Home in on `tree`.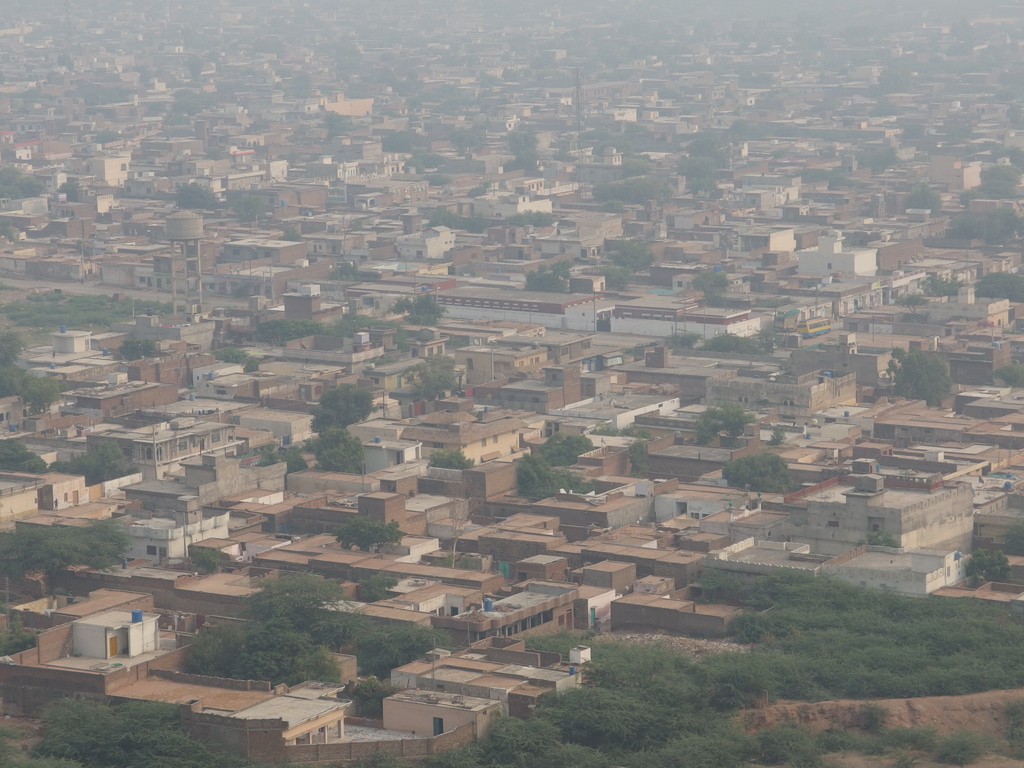
Homed in at 30, 685, 234, 767.
